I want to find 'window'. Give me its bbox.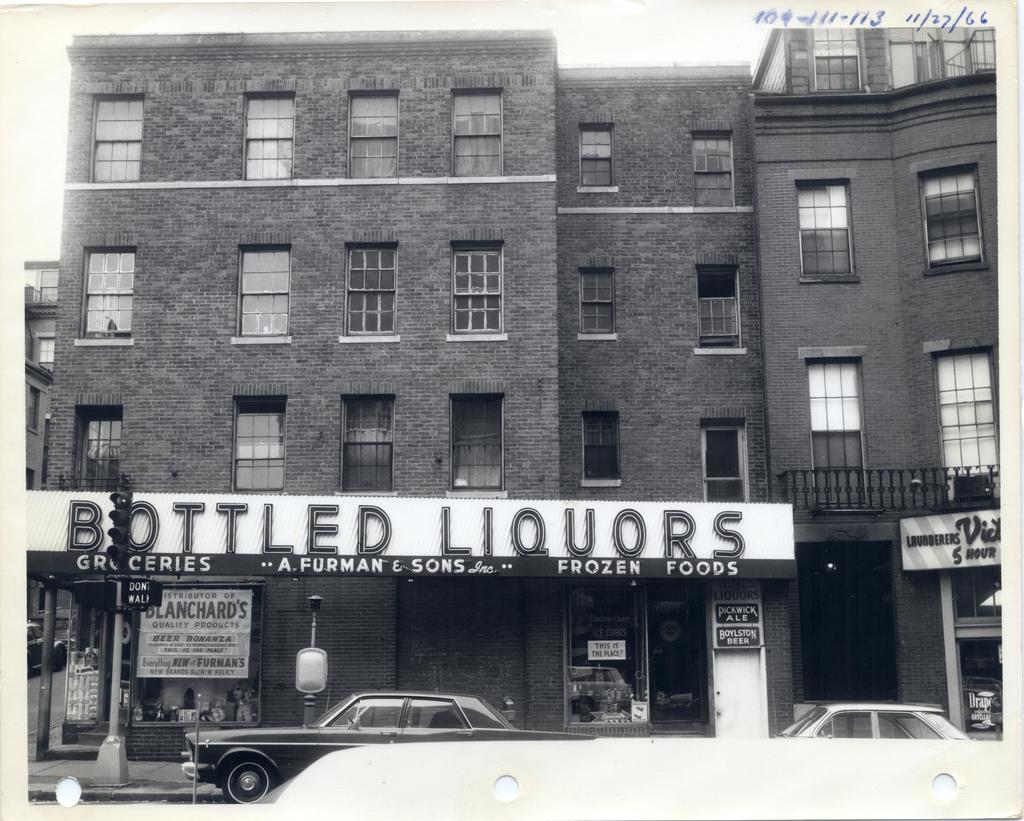
{"left": 342, "top": 245, "right": 400, "bottom": 331}.
